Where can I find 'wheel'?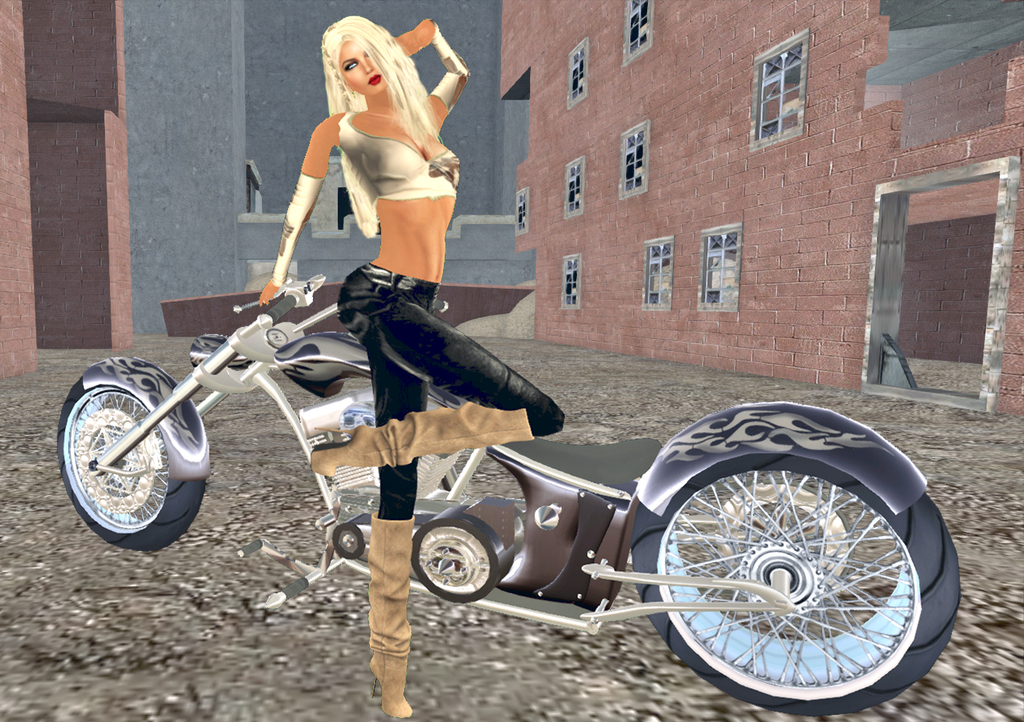
You can find it at Rect(56, 357, 213, 554).
